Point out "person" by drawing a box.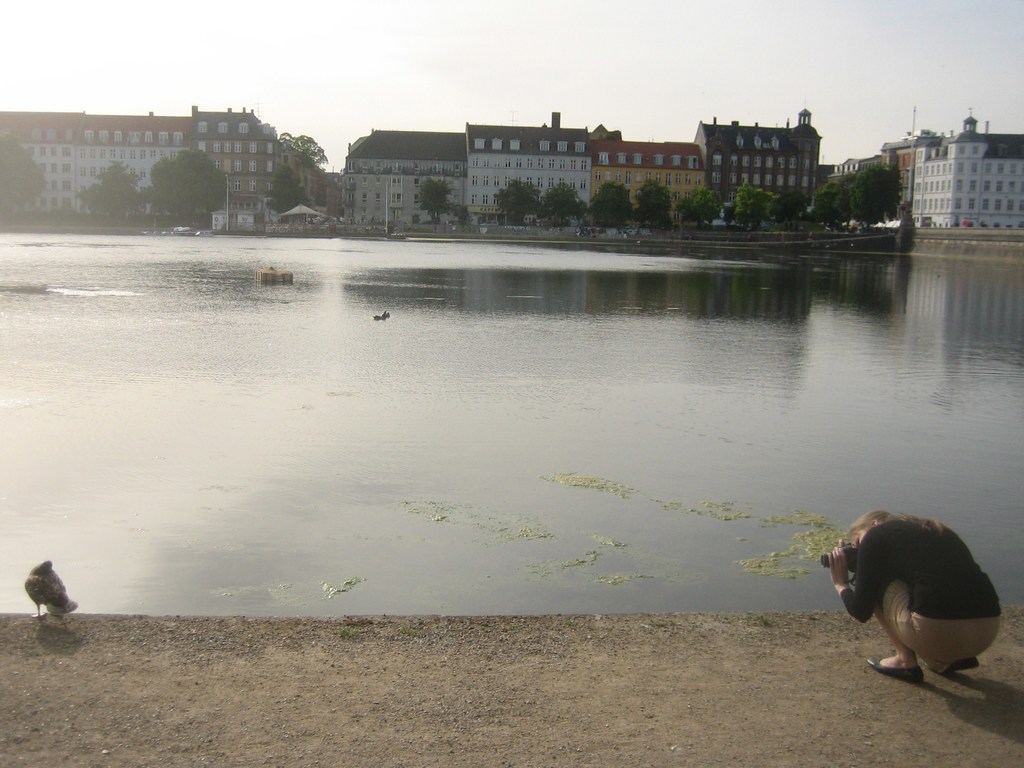
bbox=(843, 516, 995, 684).
